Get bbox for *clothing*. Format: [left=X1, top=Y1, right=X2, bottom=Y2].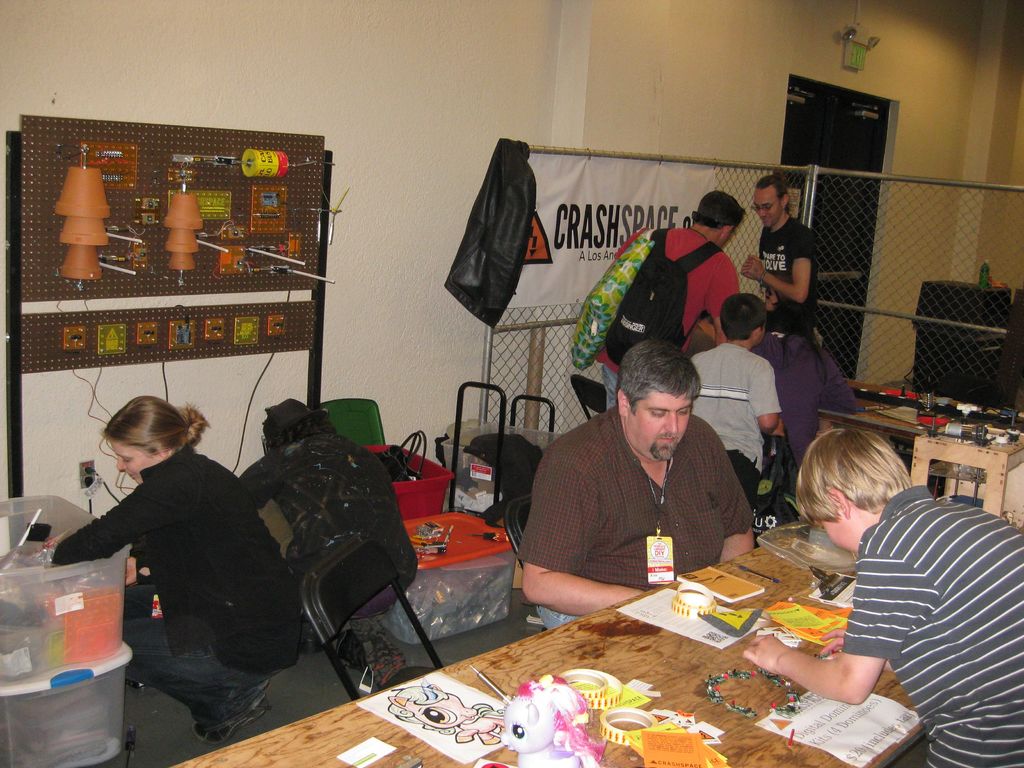
[left=753, top=216, right=825, bottom=346].
